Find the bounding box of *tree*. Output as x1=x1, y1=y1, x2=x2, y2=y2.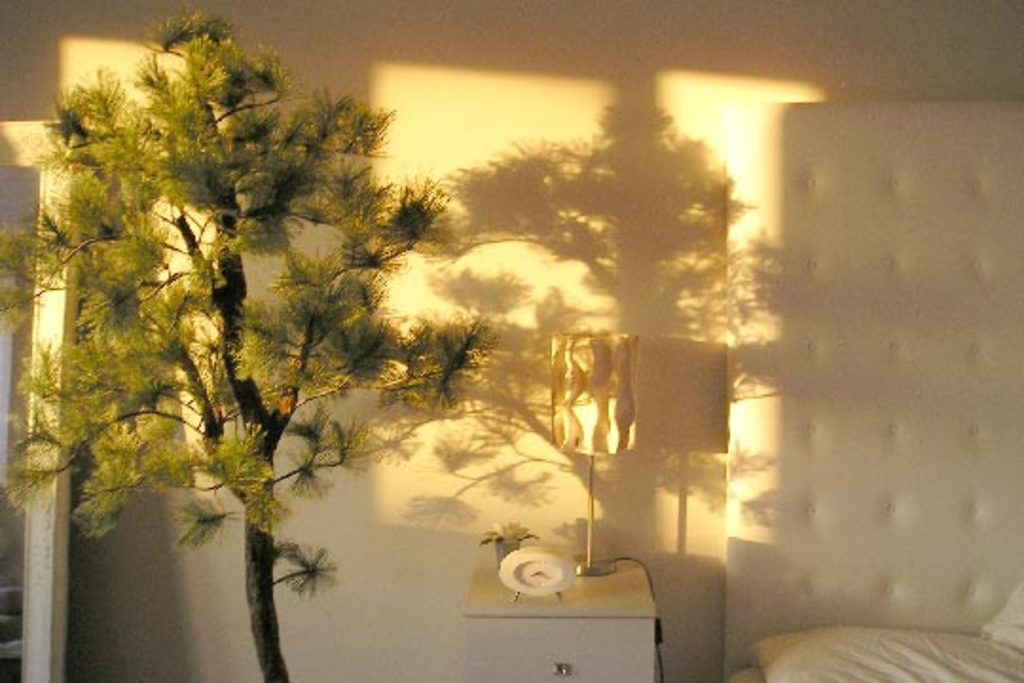
x1=0, y1=8, x2=493, y2=681.
